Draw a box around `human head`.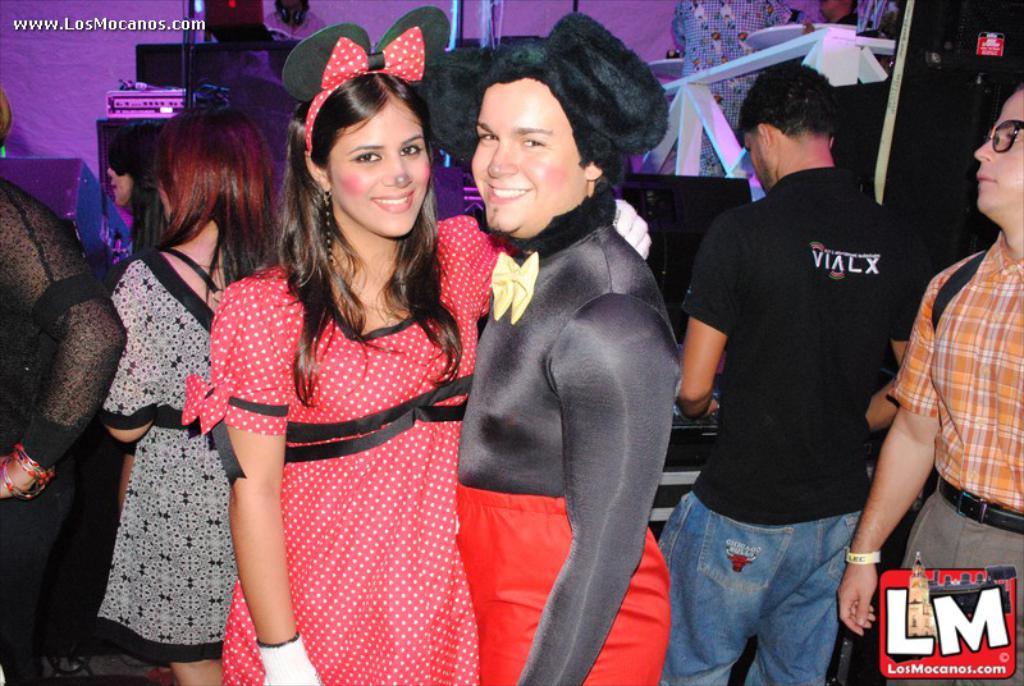
l=152, t=100, r=262, b=234.
